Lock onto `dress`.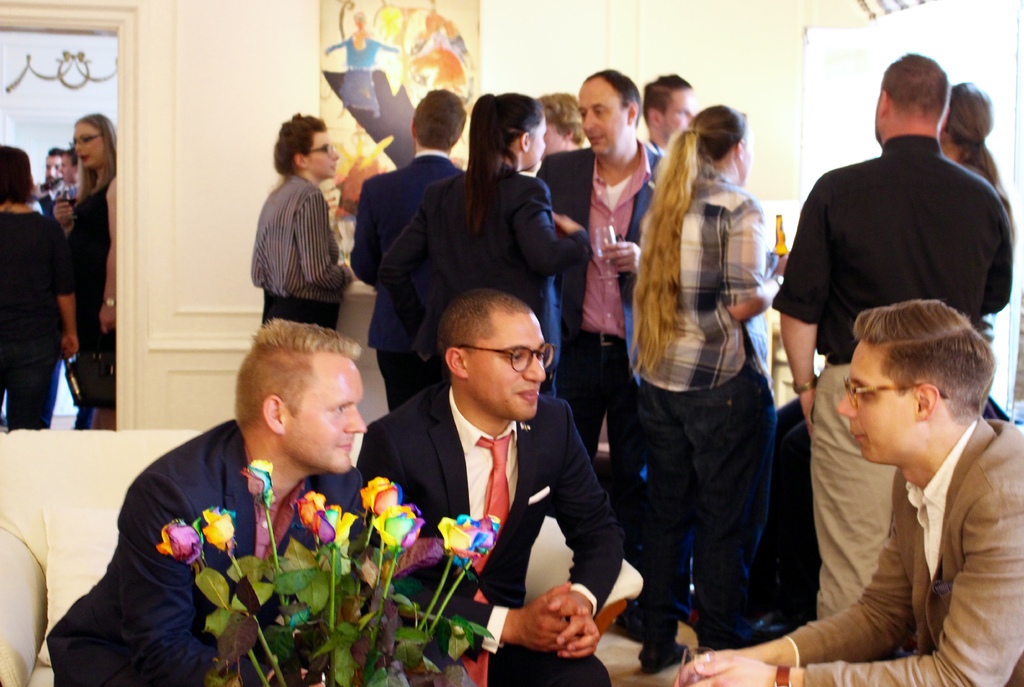
Locked: {"x1": 72, "y1": 179, "x2": 118, "y2": 404}.
